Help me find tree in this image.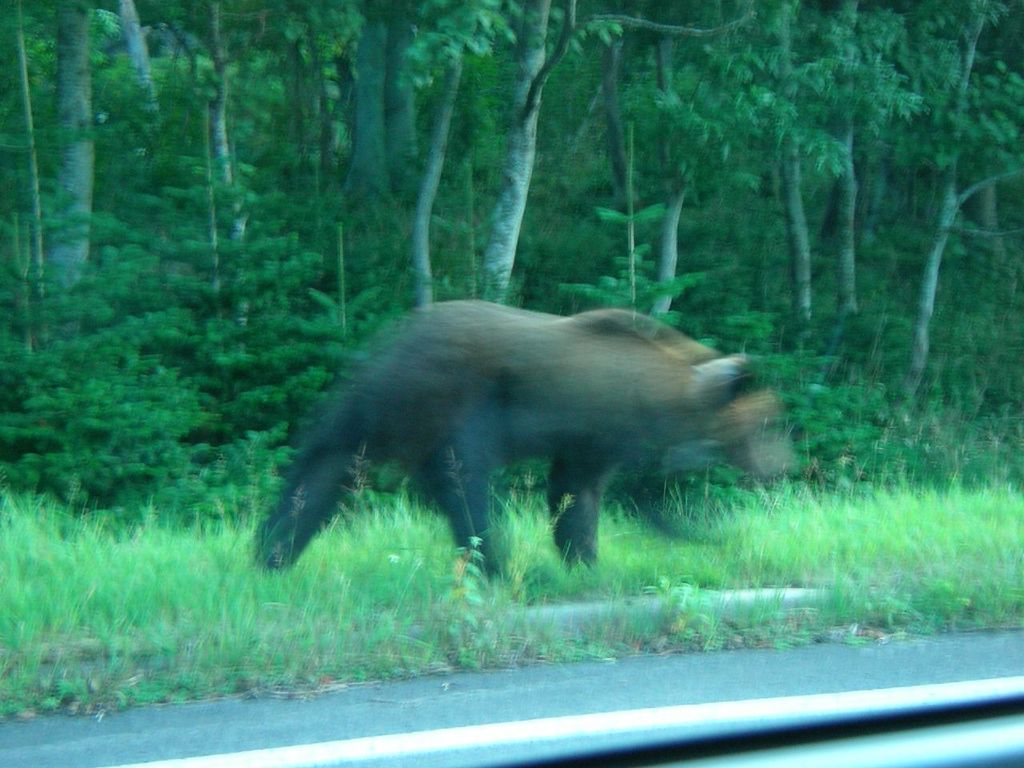
Found it: (left=904, top=1, right=1021, bottom=398).
